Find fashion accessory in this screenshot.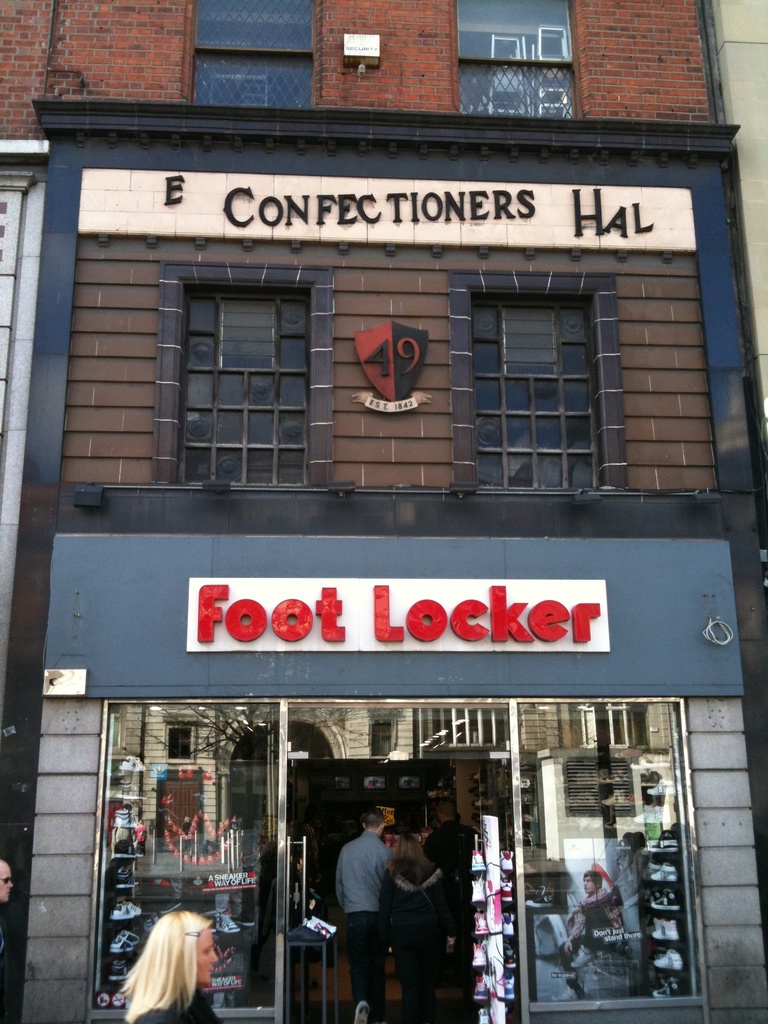
The bounding box for fashion accessory is [472,879,487,903].
